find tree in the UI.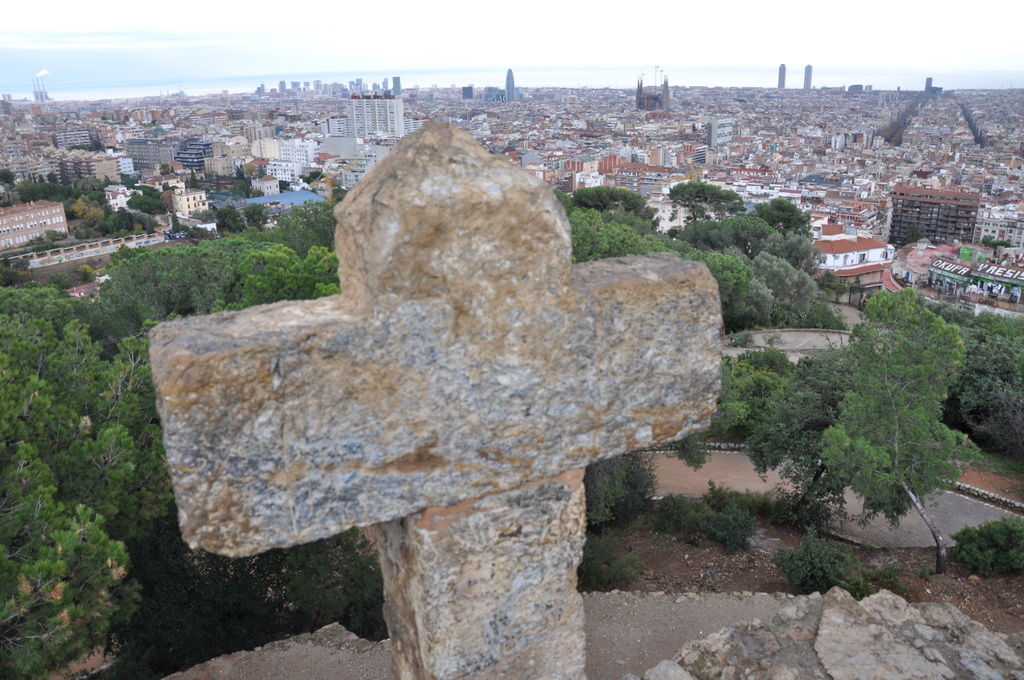
UI element at 234/165/247/177.
